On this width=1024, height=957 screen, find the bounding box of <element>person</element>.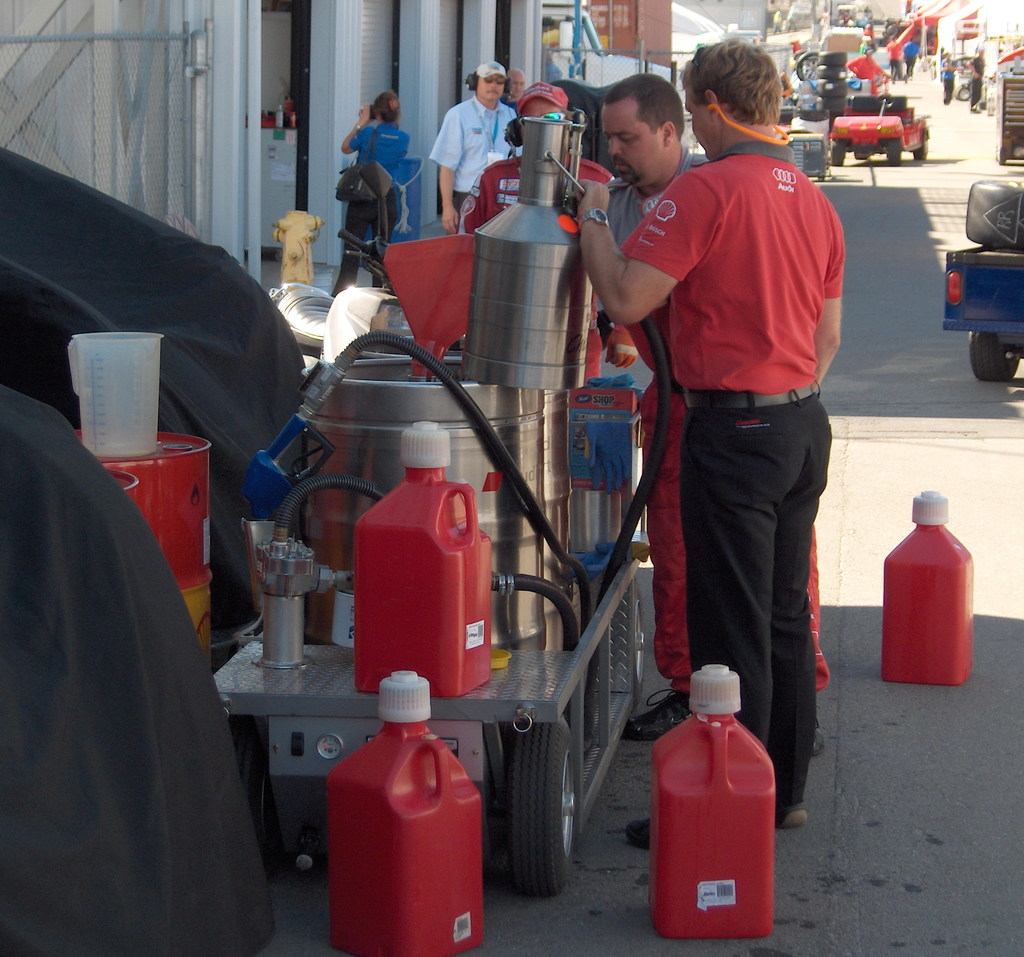
Bounding box: <bbox>572, 66, 832, 770</bbox>.
